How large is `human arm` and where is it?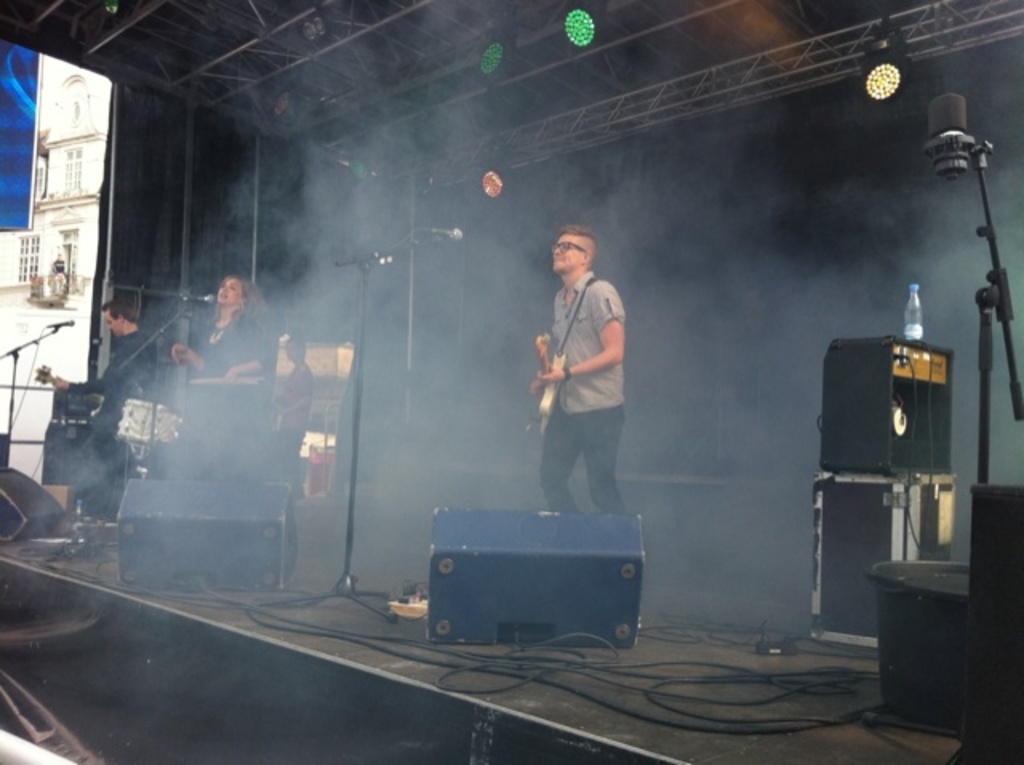
Bounding box: crop(165, 339, 208, 378).
